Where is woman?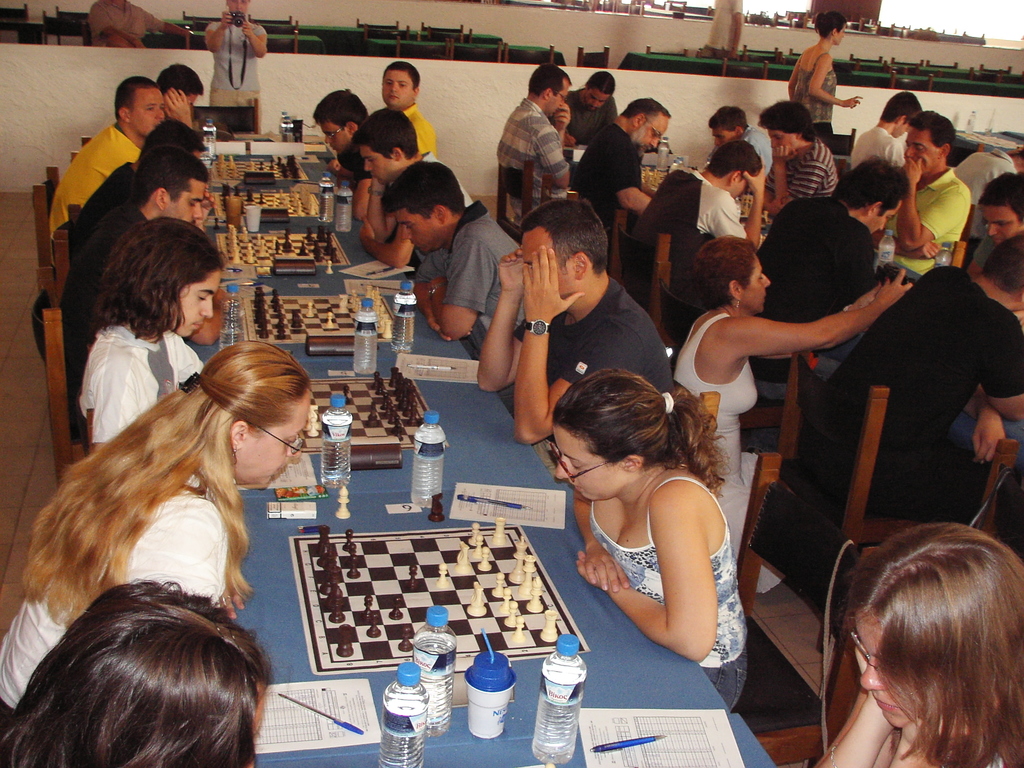
(x1=788, y1=0, x2=854, y2=145).
